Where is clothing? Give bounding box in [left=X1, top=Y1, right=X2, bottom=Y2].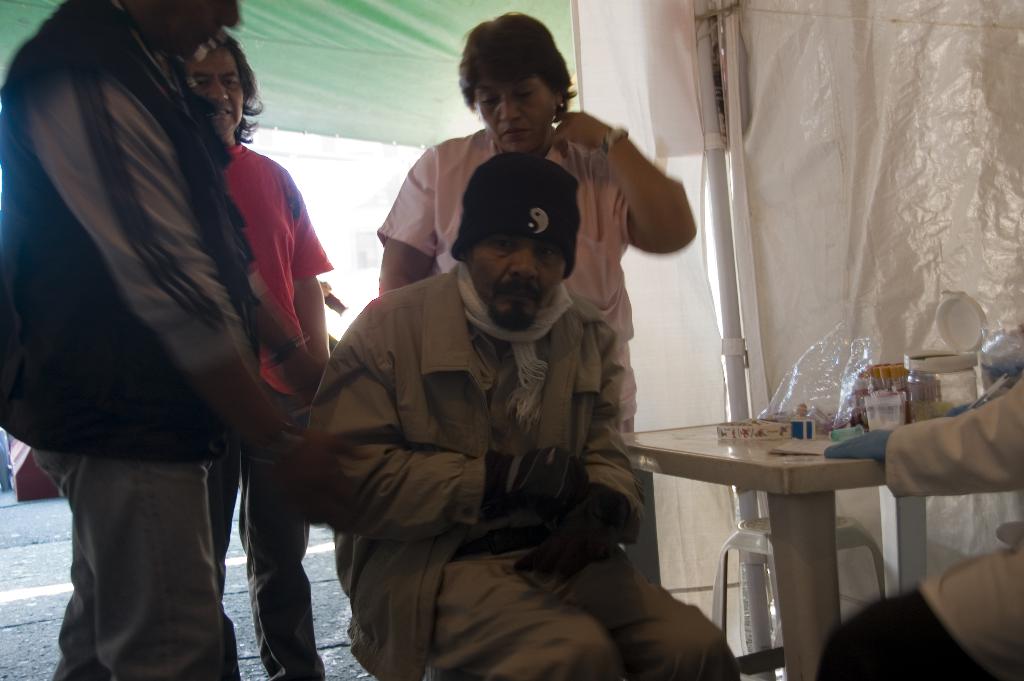
[left=1, top=0, right=249, bottom=680].
